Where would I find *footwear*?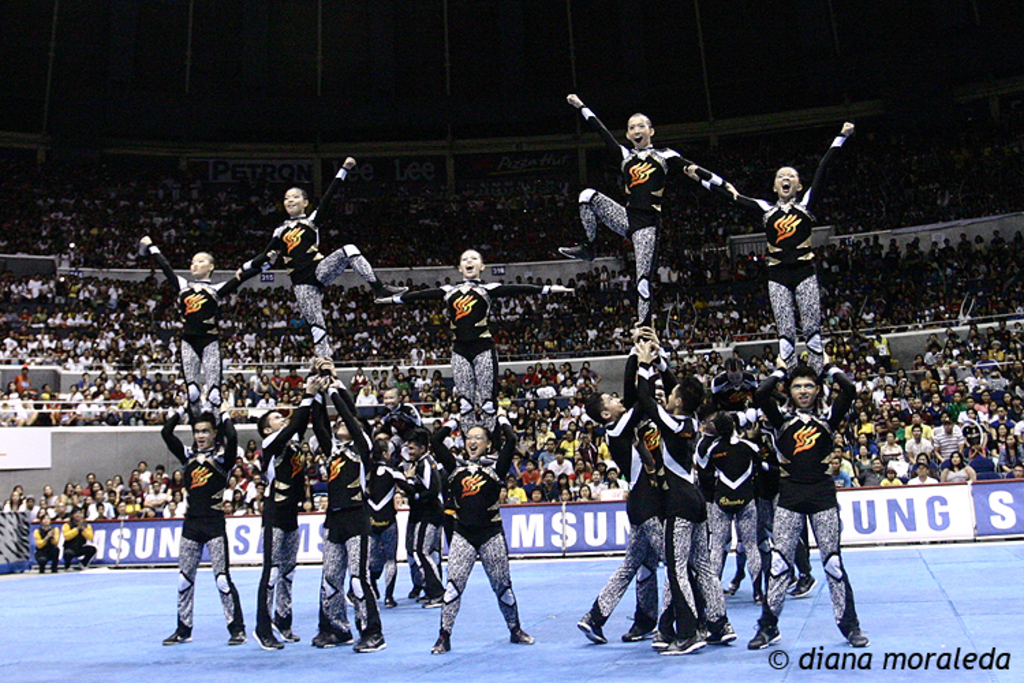
At <box>676,630,714,652</box>.
